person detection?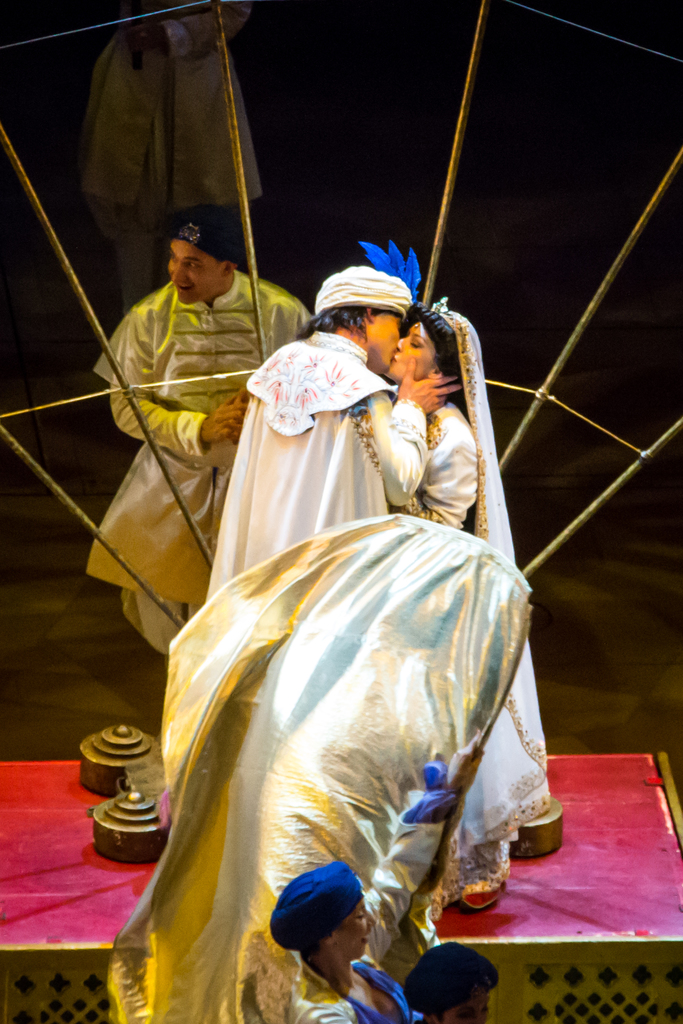
(78, 211, 315, 655)
